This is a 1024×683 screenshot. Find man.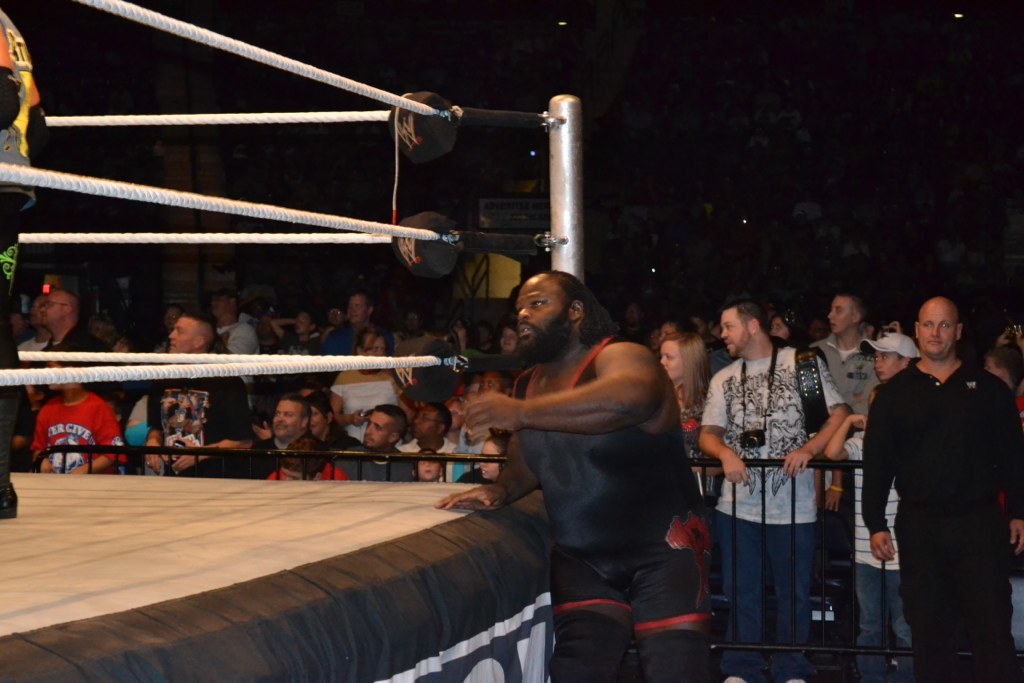
Bounding box: (x1=468, y1=266, x2=729, y2=661).
